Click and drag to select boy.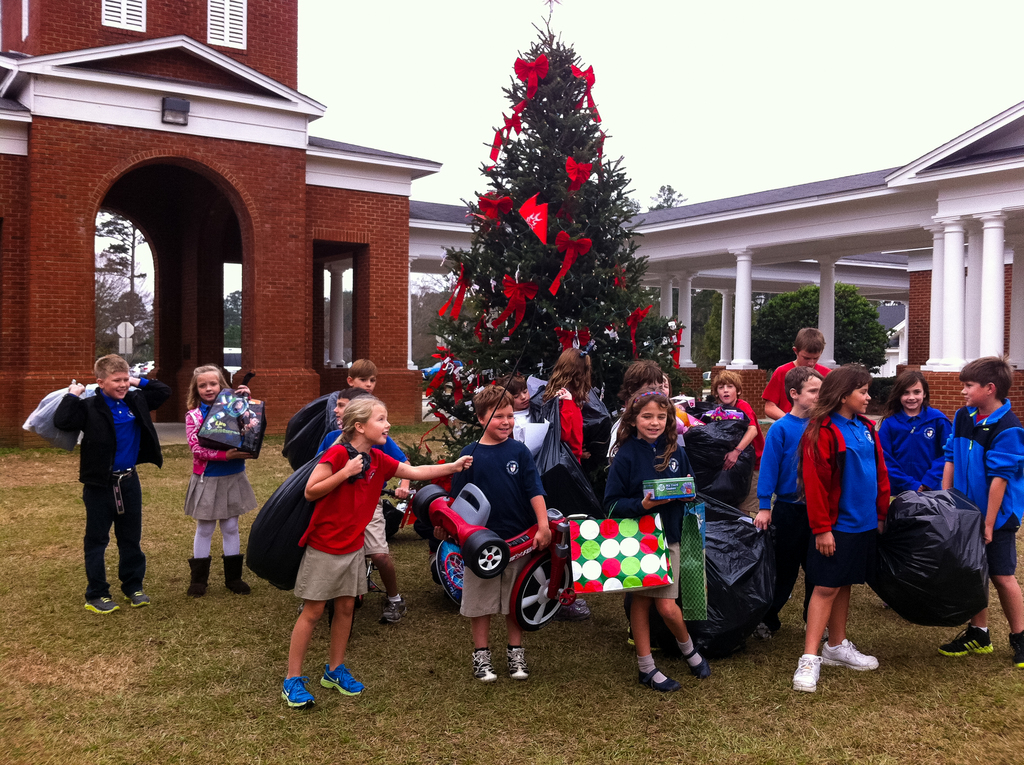
Selection: (433,385,553,682).
